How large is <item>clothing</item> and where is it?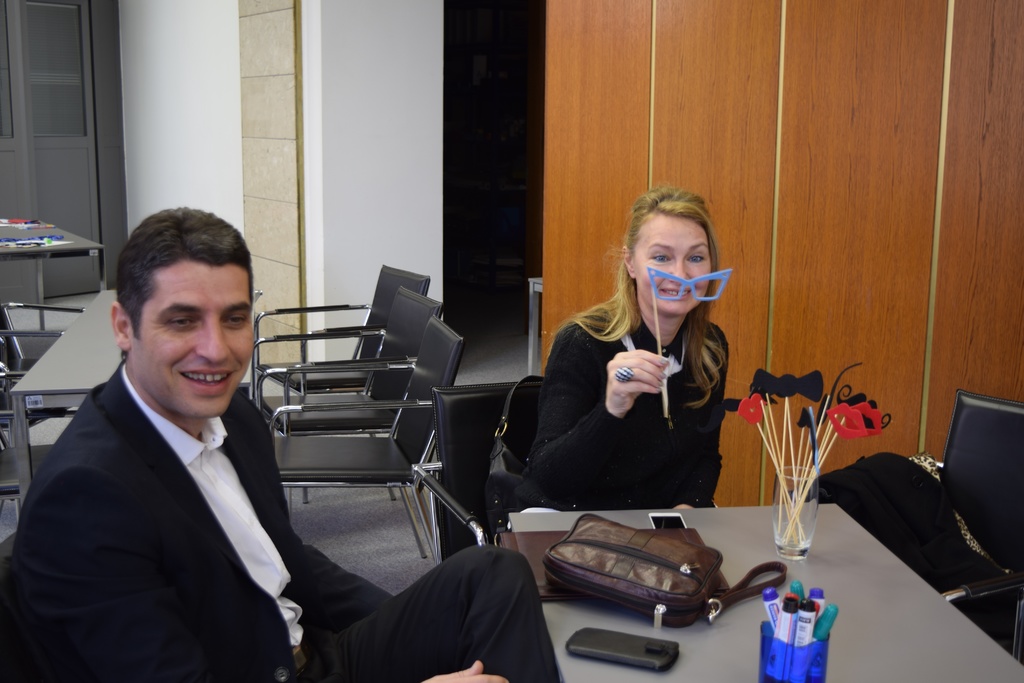
Bounding box: x1=9, y1=343, x2=559, y2=682.
